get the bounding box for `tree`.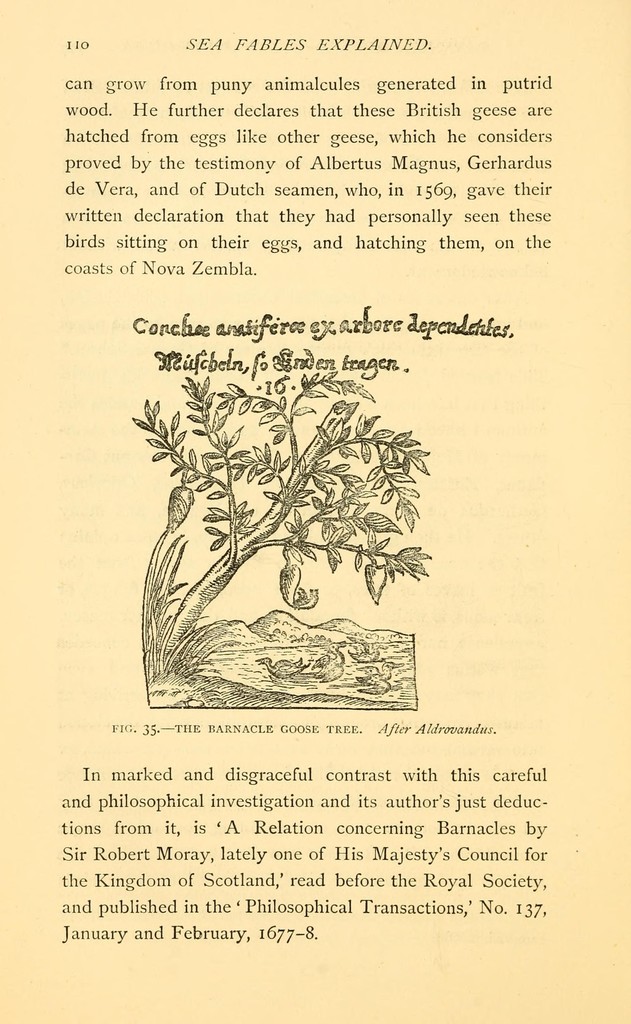
select_region(127, 350, 437, 693).
